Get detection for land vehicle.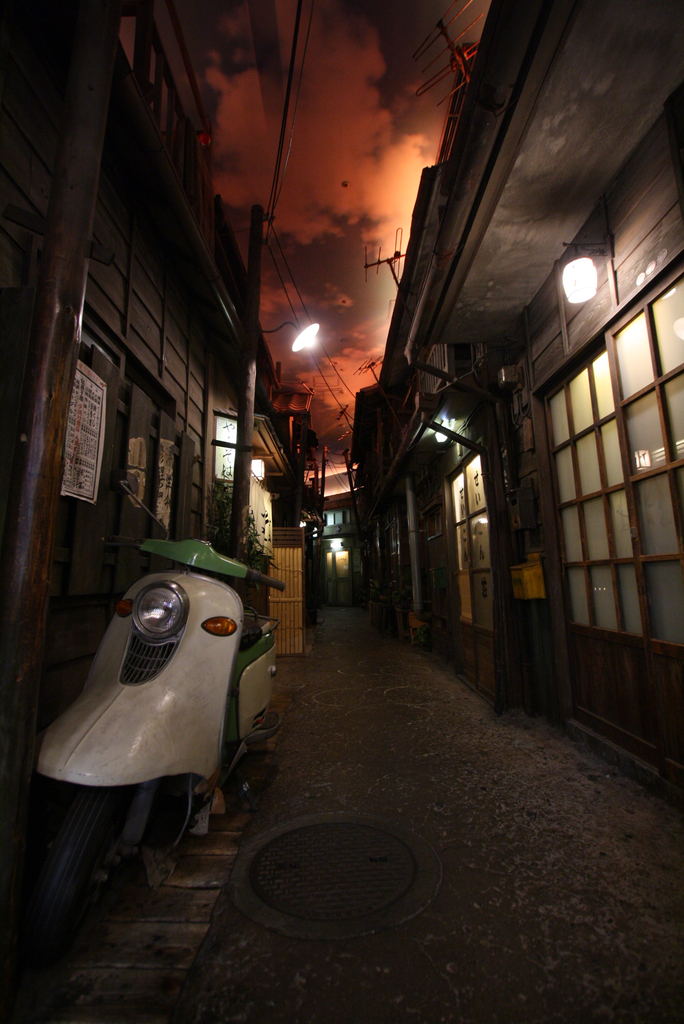
Detection: rect(20, 536, 285, 883).
